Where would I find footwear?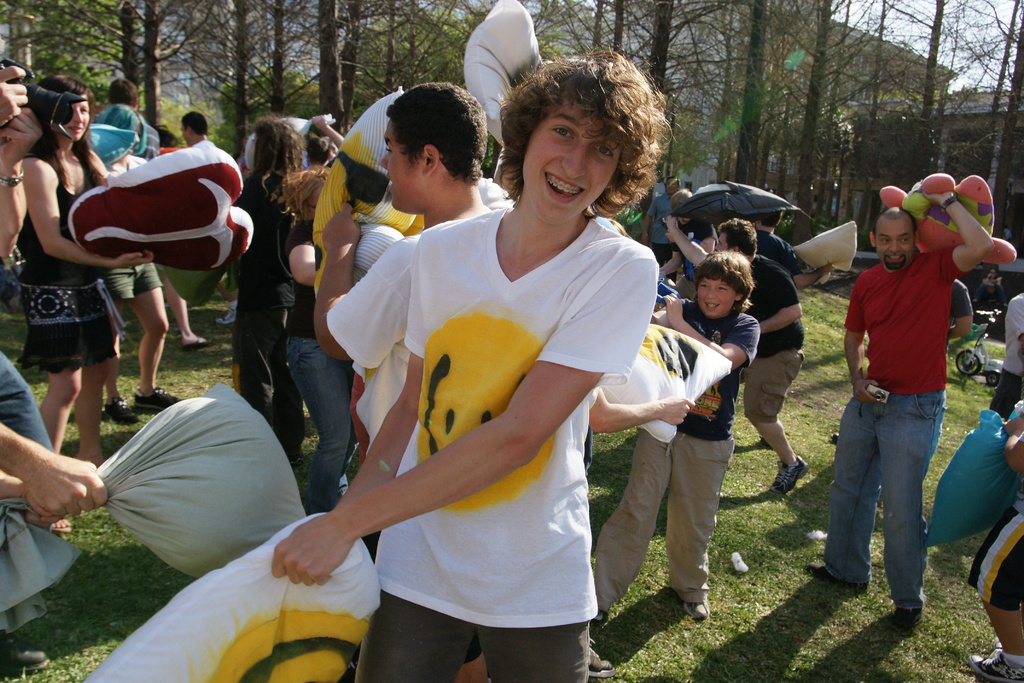
At [left=832, top=431, right=838, bottom=441].
